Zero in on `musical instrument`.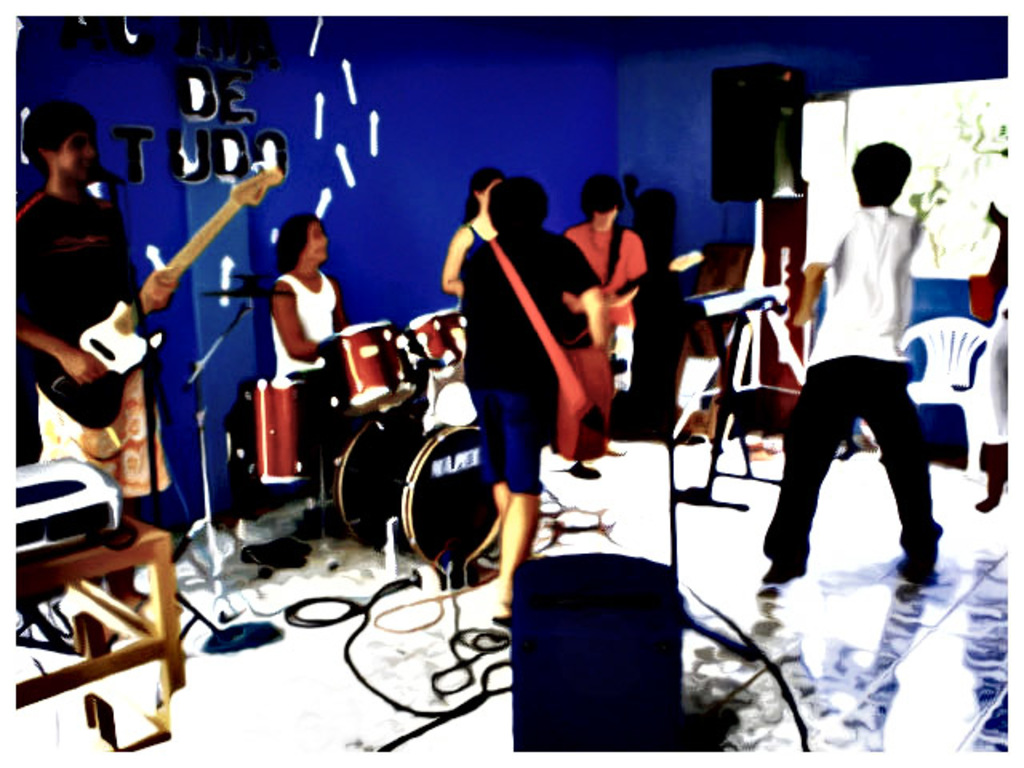
Zeroed in: locate(314, 318, 427, 421).
